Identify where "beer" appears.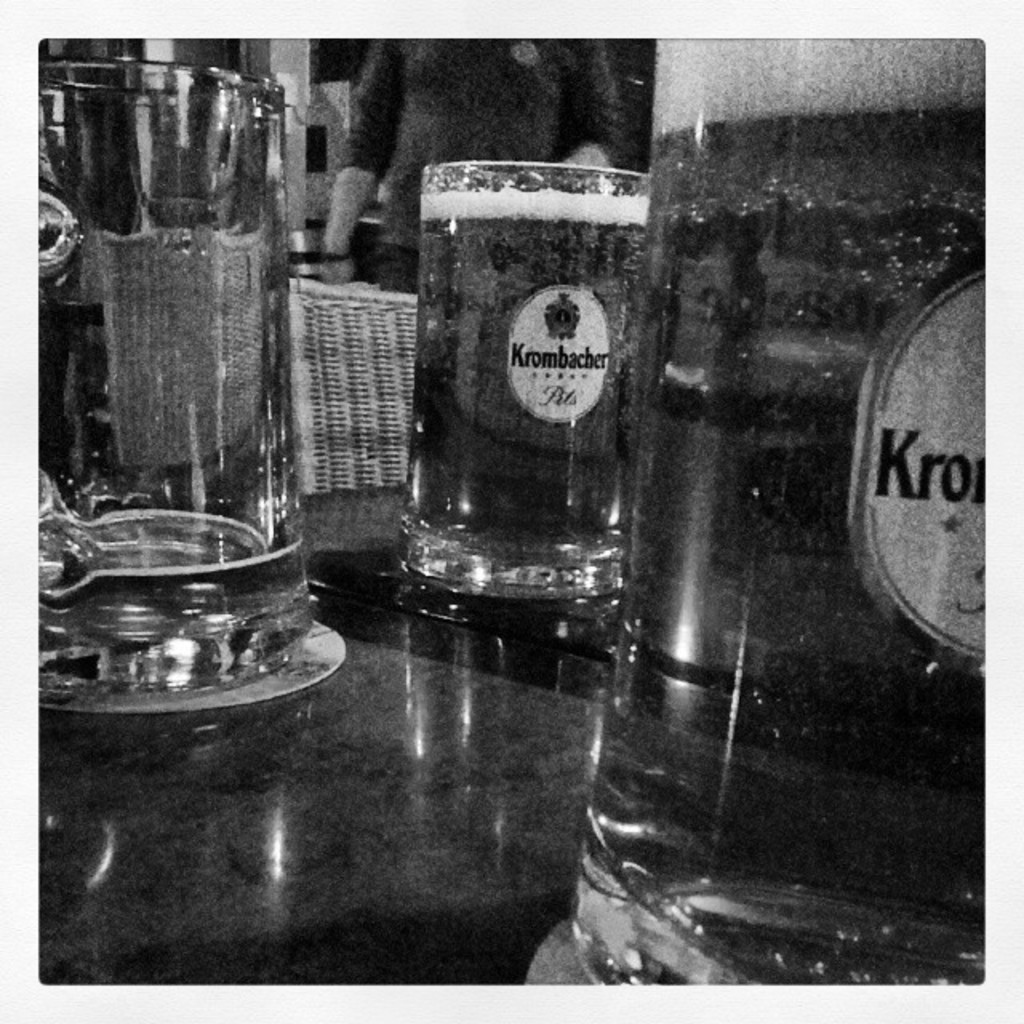
Appears at BBox(390, 130, 638, 611).
